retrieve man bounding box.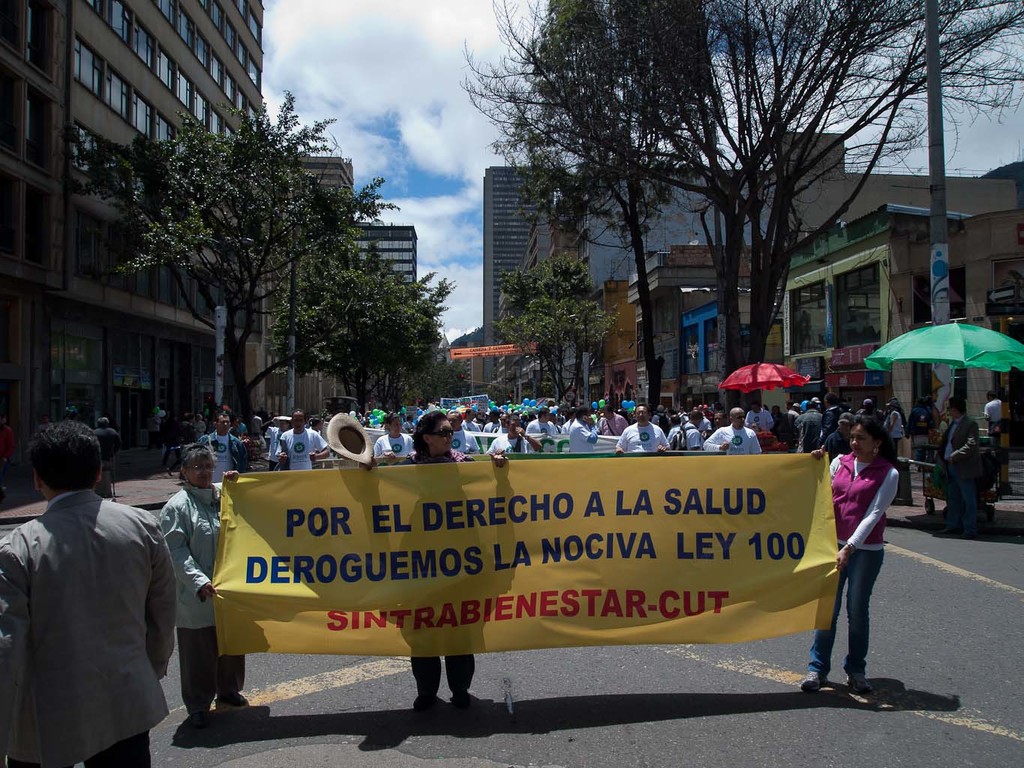
Bounding box: (left=458, top=405, right=479, bottom=431).
